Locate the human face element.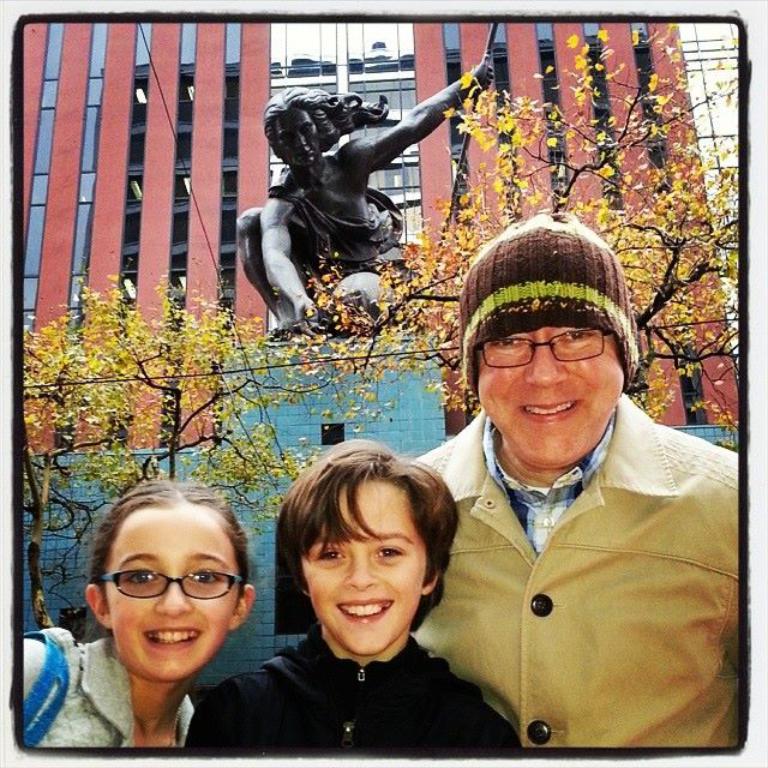
Element bbox: (left=269, top=104, right=319, bottom=164).
